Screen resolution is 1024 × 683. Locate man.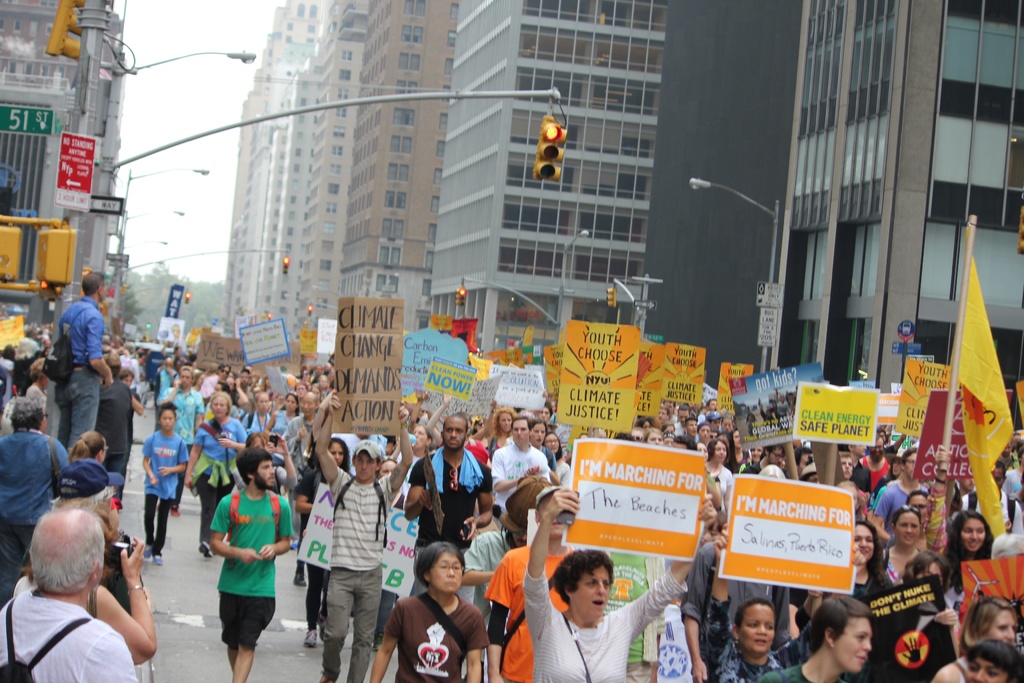
(left=56, top=268, right=113, bottom=454).
